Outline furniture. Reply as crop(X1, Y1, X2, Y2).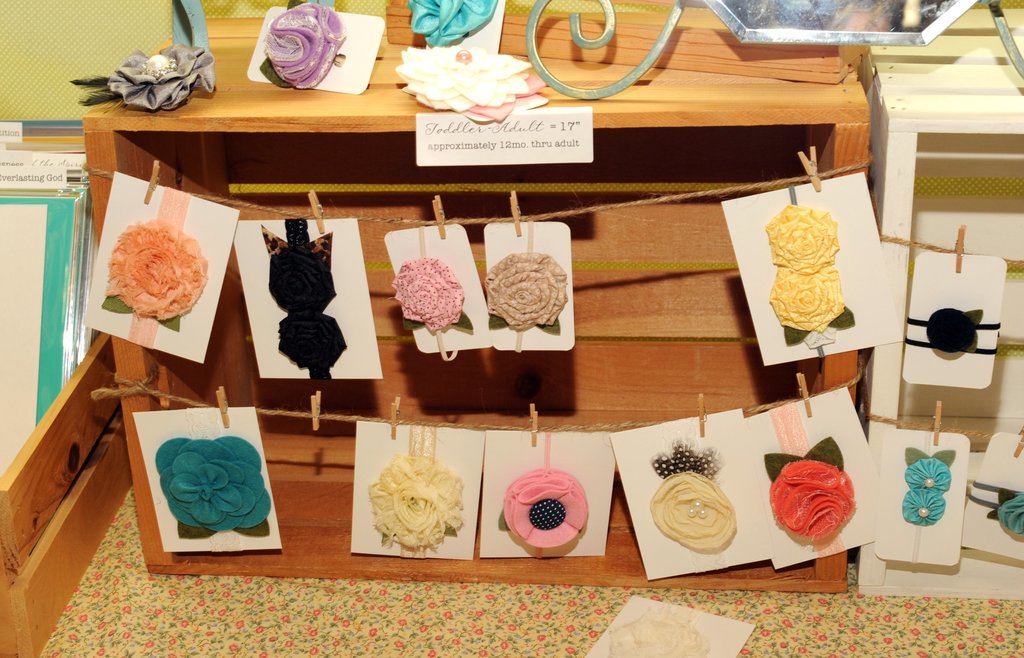
crop(0, 0, 1023, 657).
